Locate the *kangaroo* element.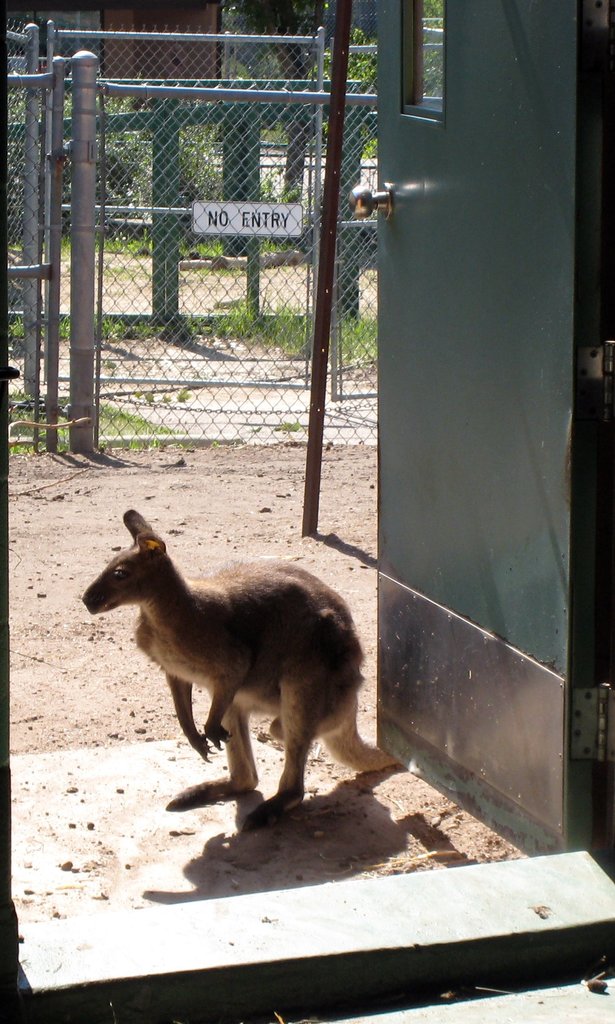
Element bbox: locate(82, 511, 403, 826).
